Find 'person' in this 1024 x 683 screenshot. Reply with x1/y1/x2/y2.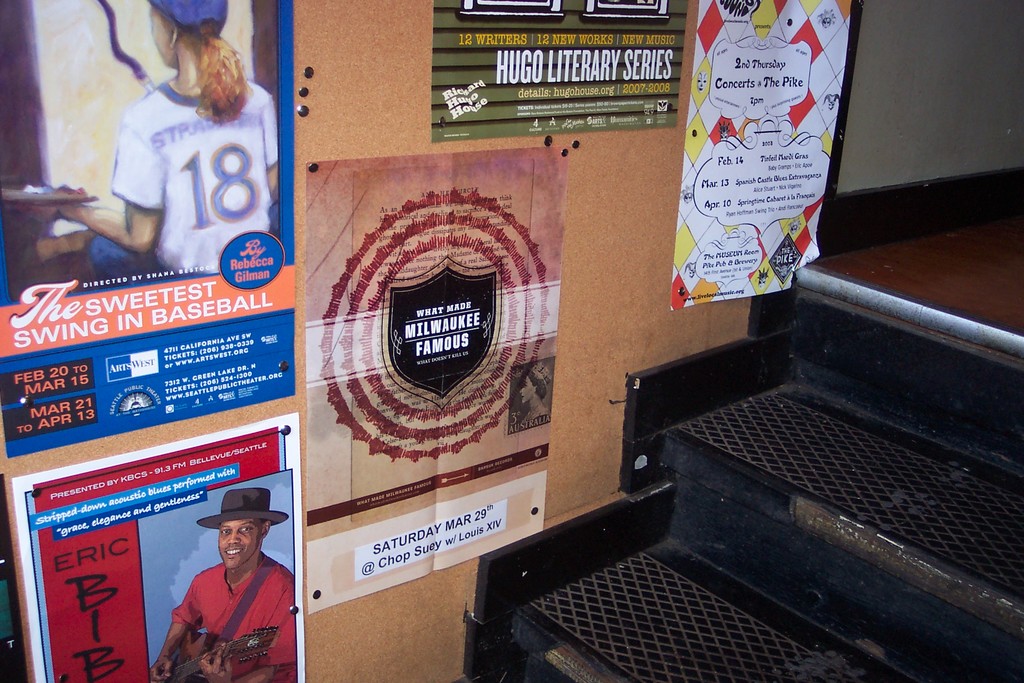
35/0/284/276.
